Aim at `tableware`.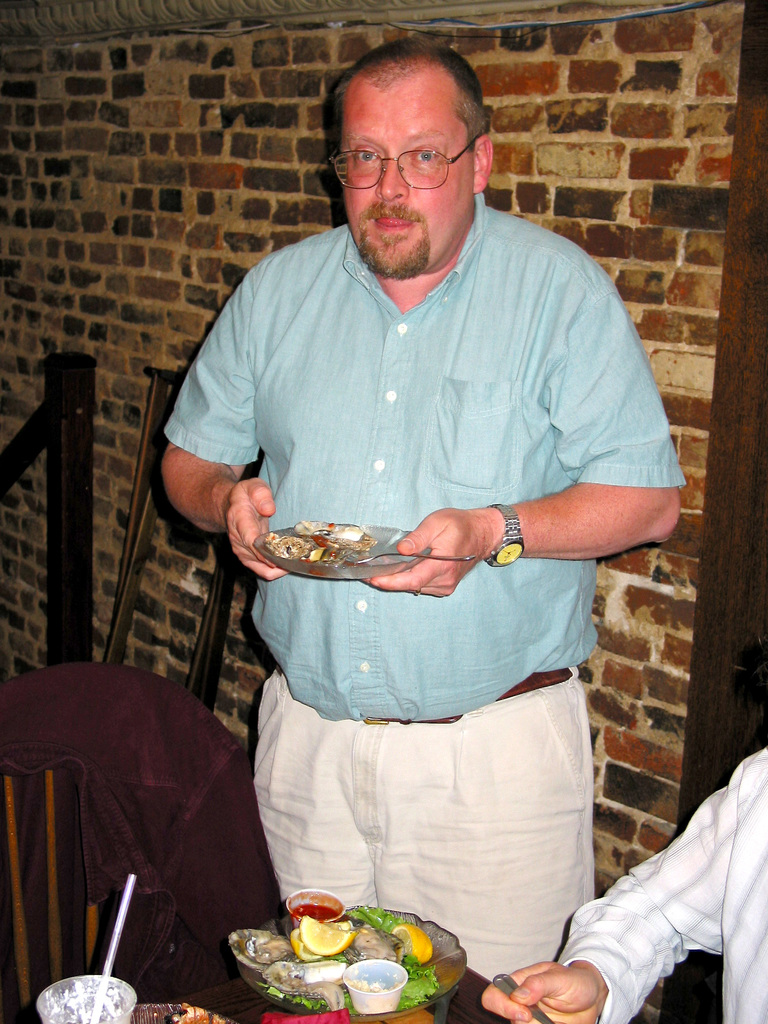
Aimed at x1=258, y1=515, x2=433, y2=584.
